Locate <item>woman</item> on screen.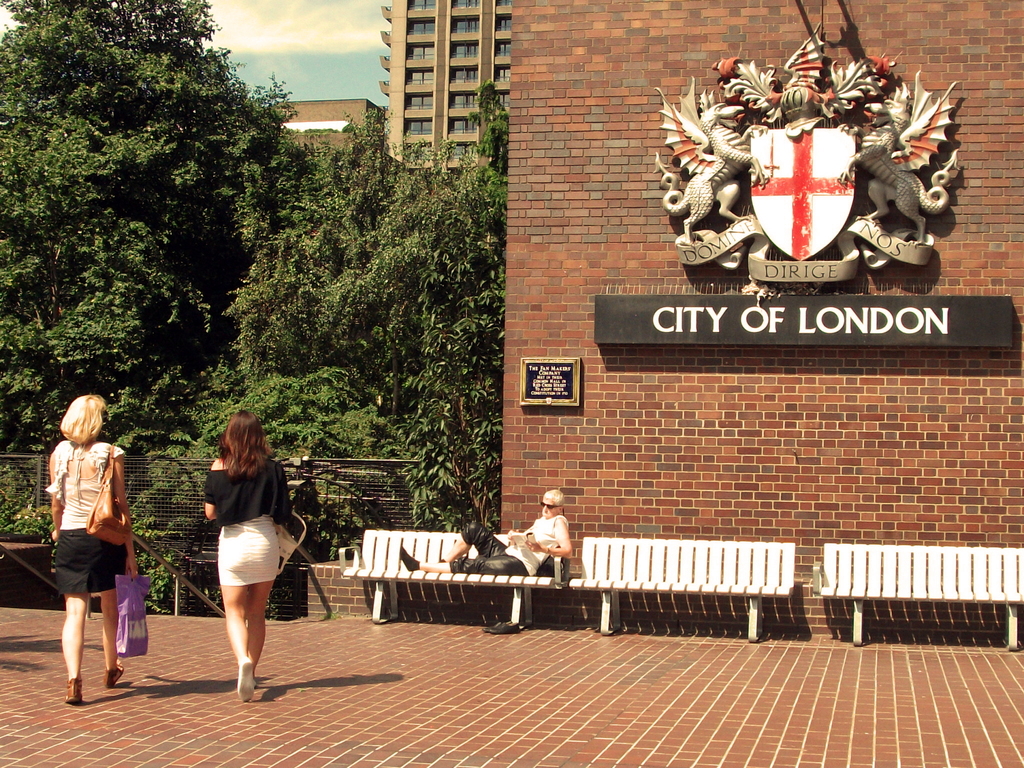
On screen at (44,393,134,708).
